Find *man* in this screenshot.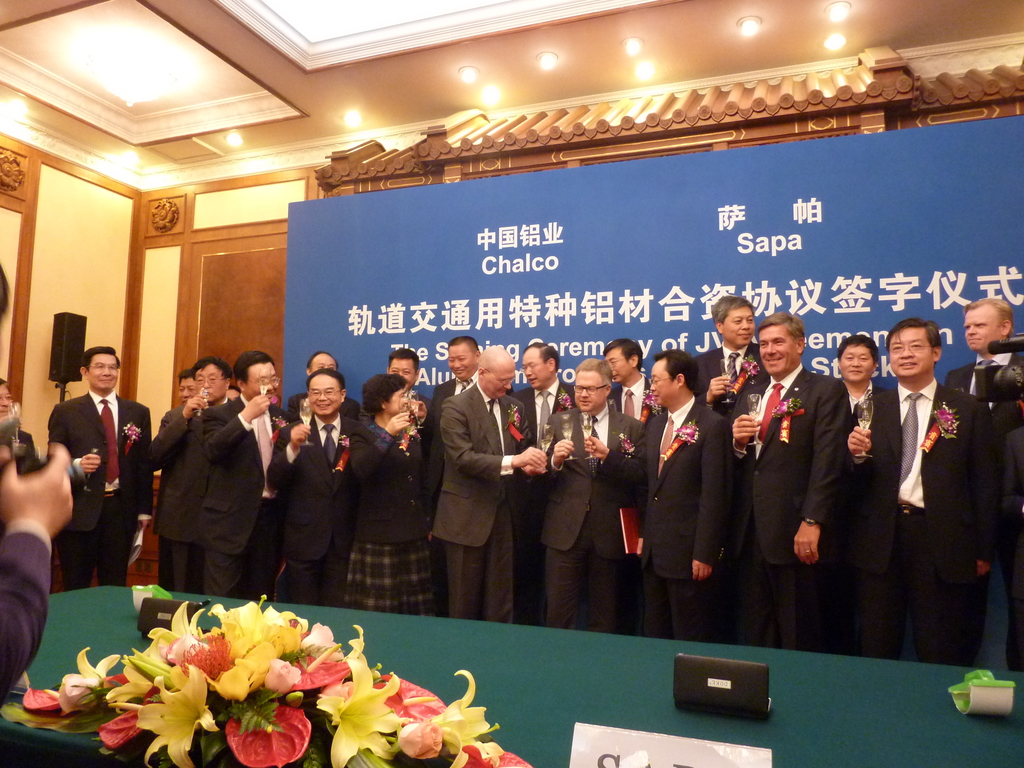
The bounding box for *man* is [0, 262, 76, 705].
